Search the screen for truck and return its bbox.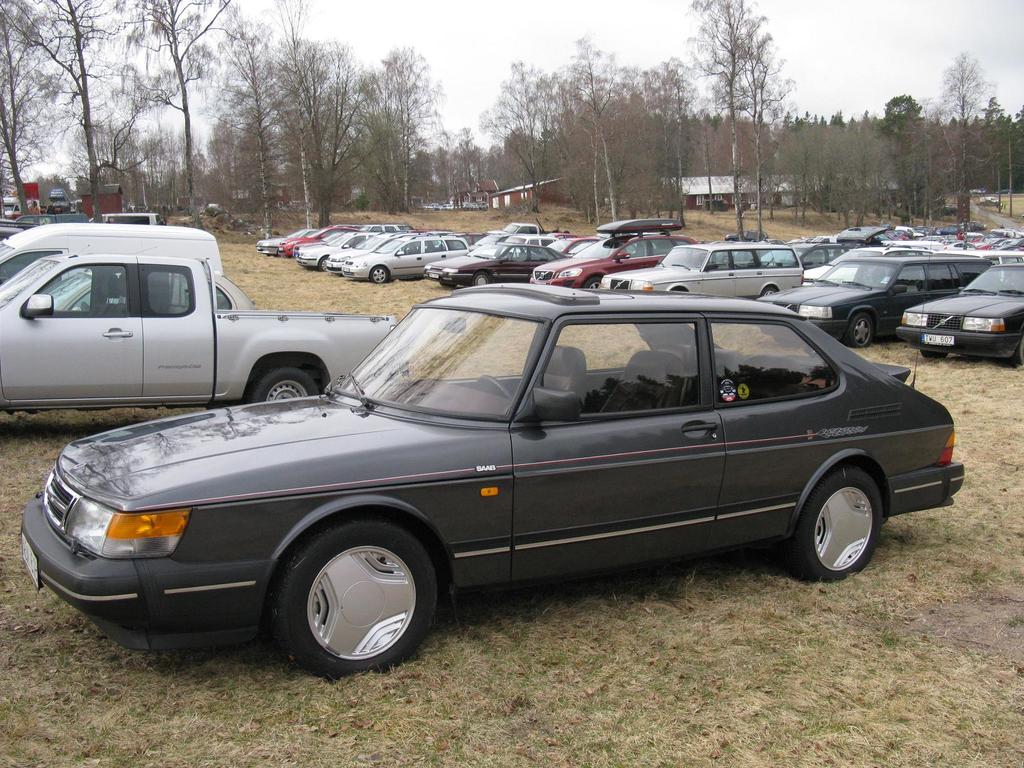
Found: region(488, 217, 568, 239).
